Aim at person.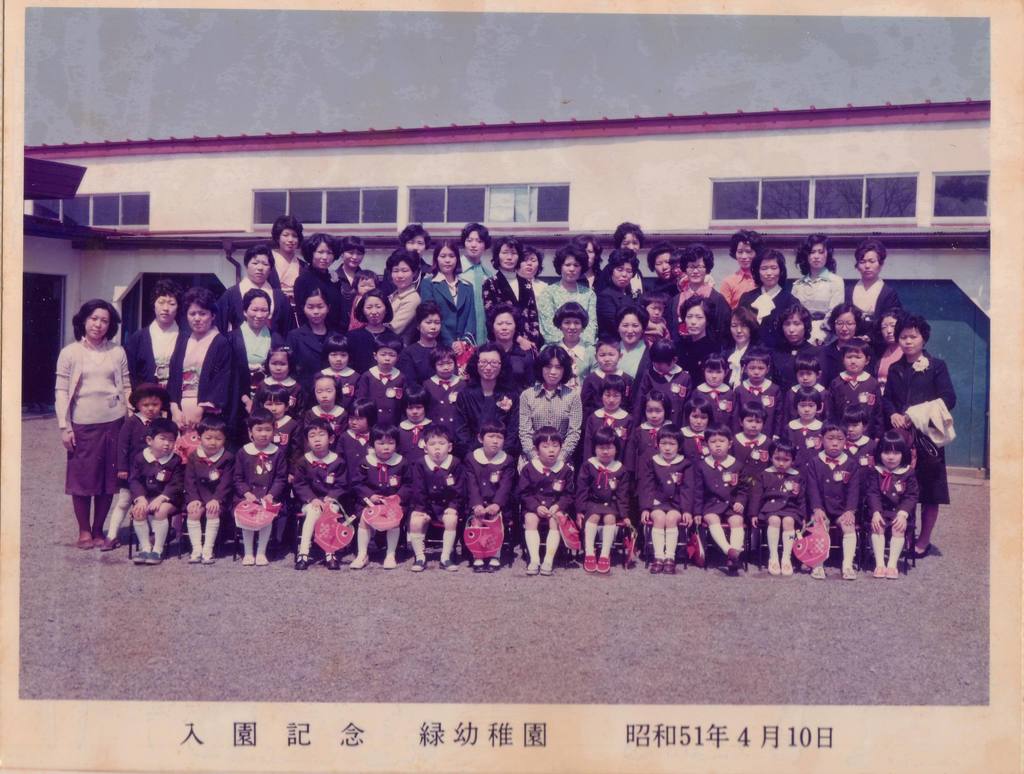
Aimed at 859 426 920 591.
